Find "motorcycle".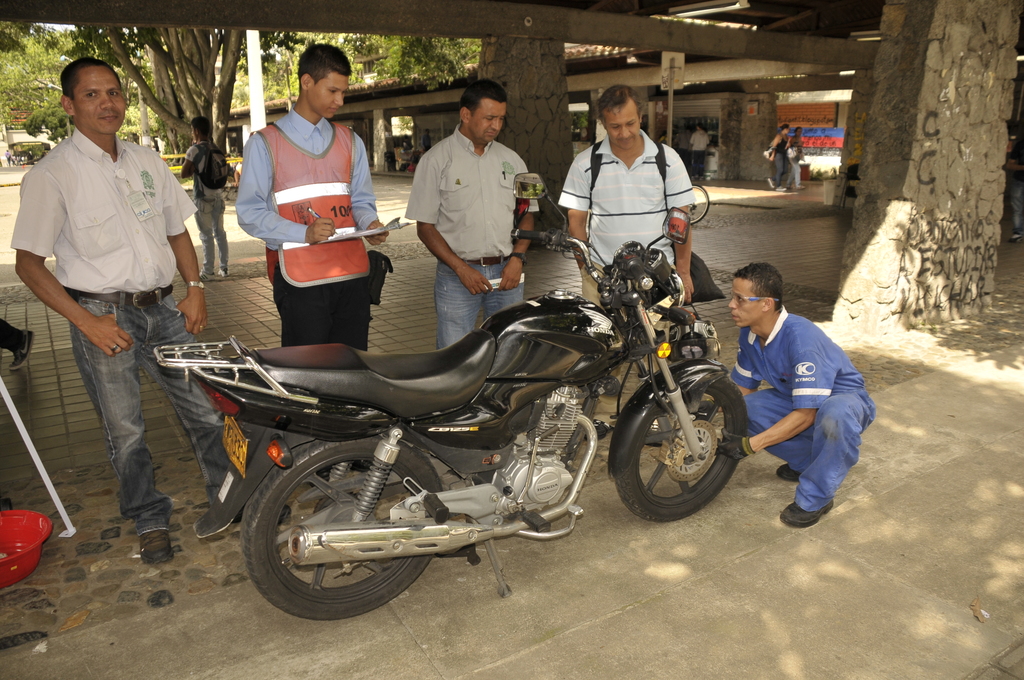
[left=154, top=172, right=748, bottom=619].
